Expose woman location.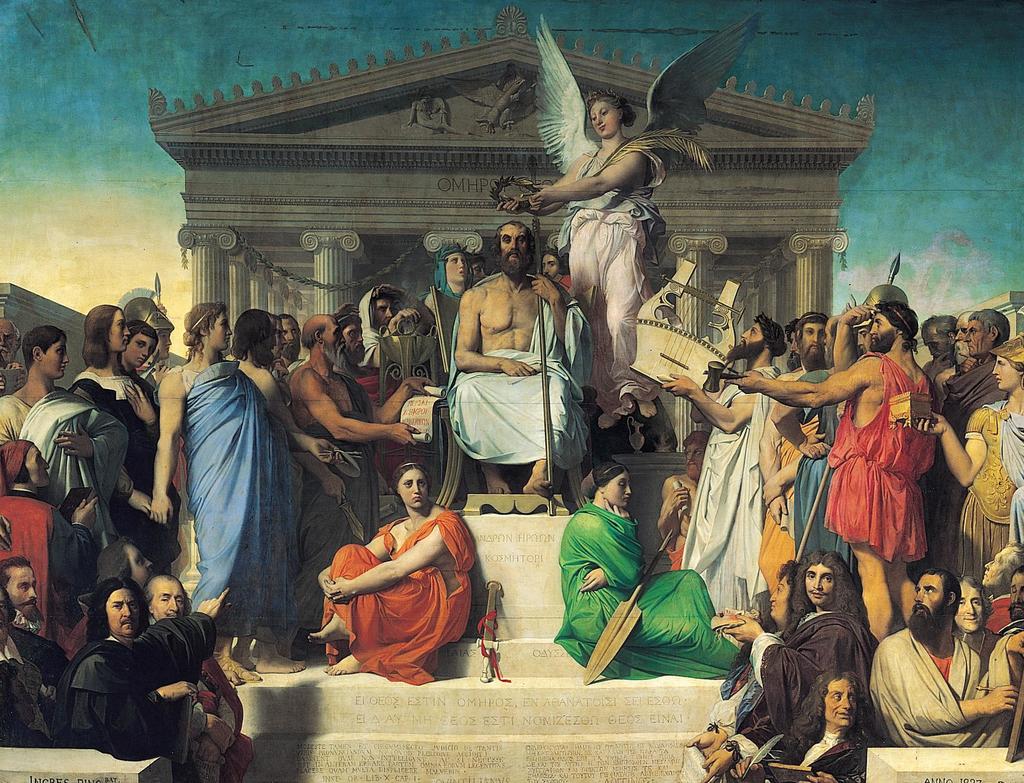
Exposed at [907,334,1023,615].
